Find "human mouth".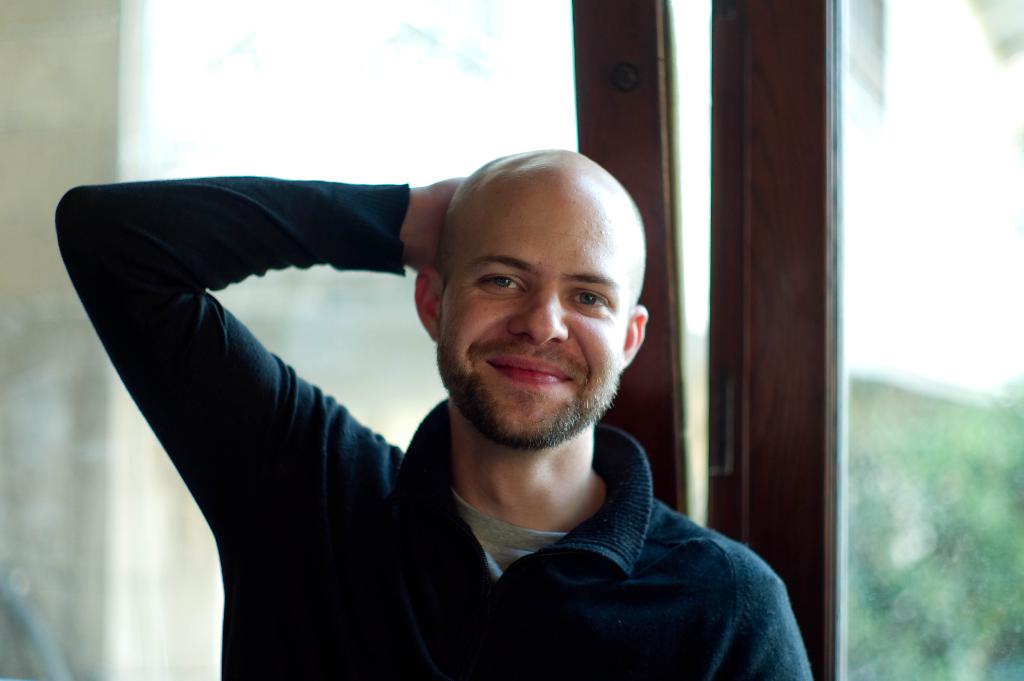
(484, 351, 572, 385).
